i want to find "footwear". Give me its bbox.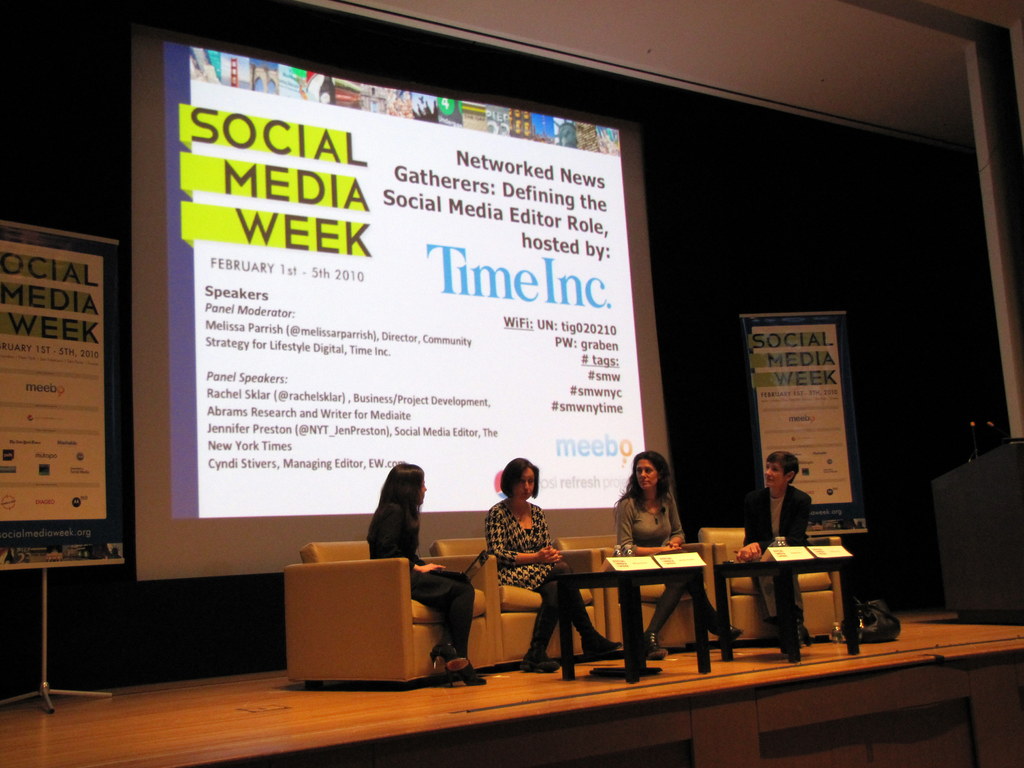
Rect(450, 658, 486, 682).
